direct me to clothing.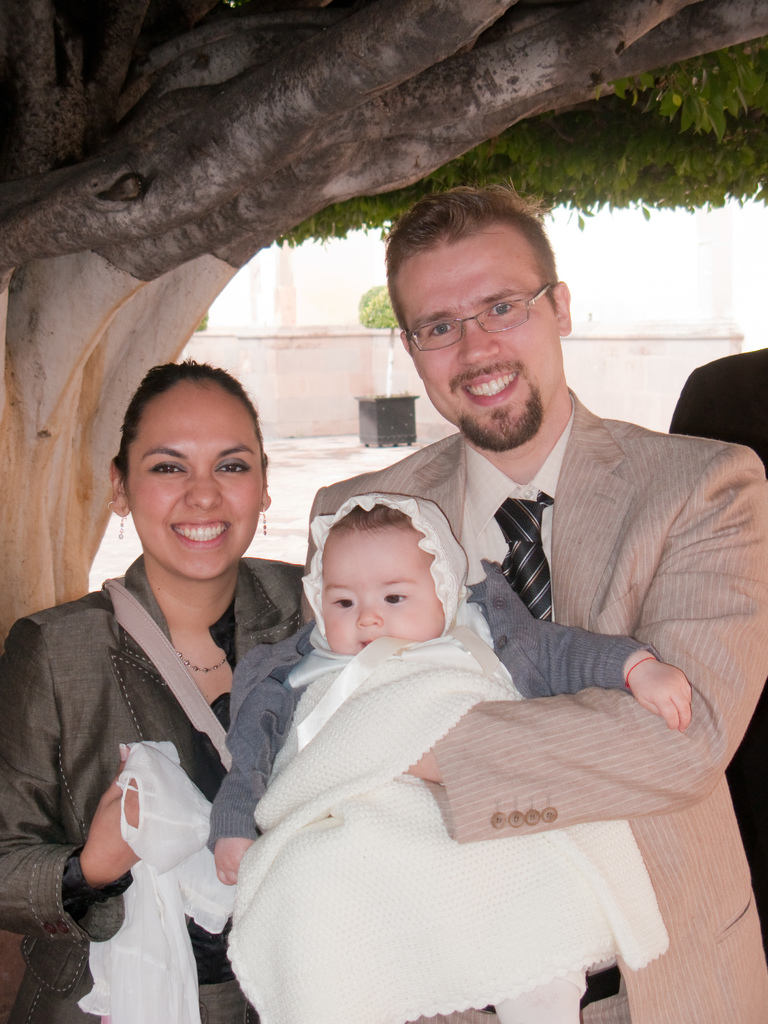
Direction: [left=205, top=559, right=655, bottom=860].
